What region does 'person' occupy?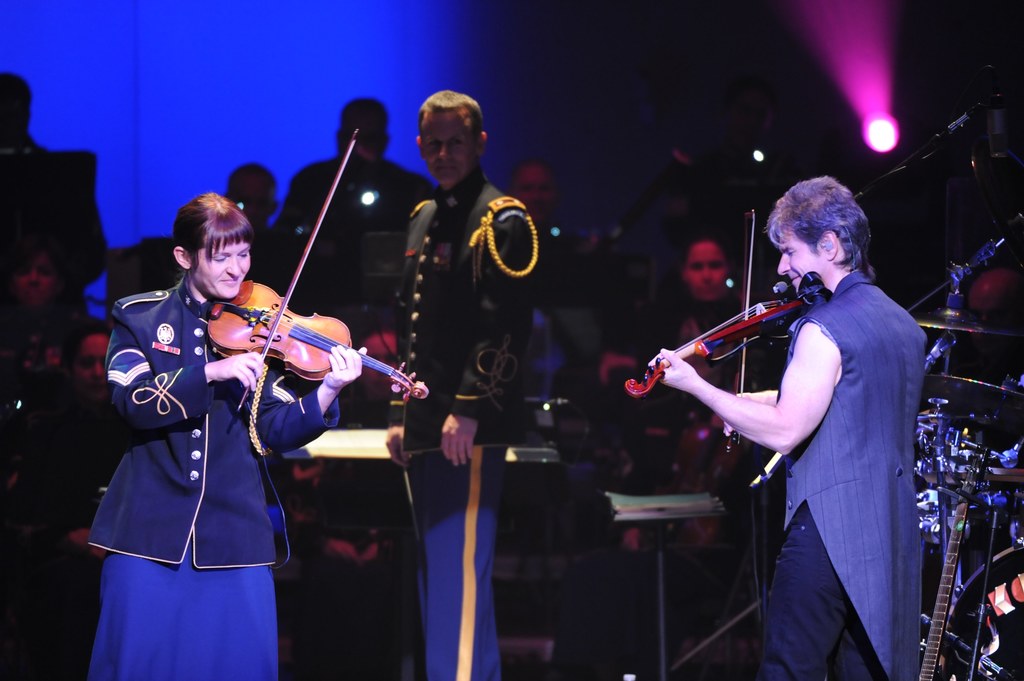
bbox(647, 174, 920, 680).
